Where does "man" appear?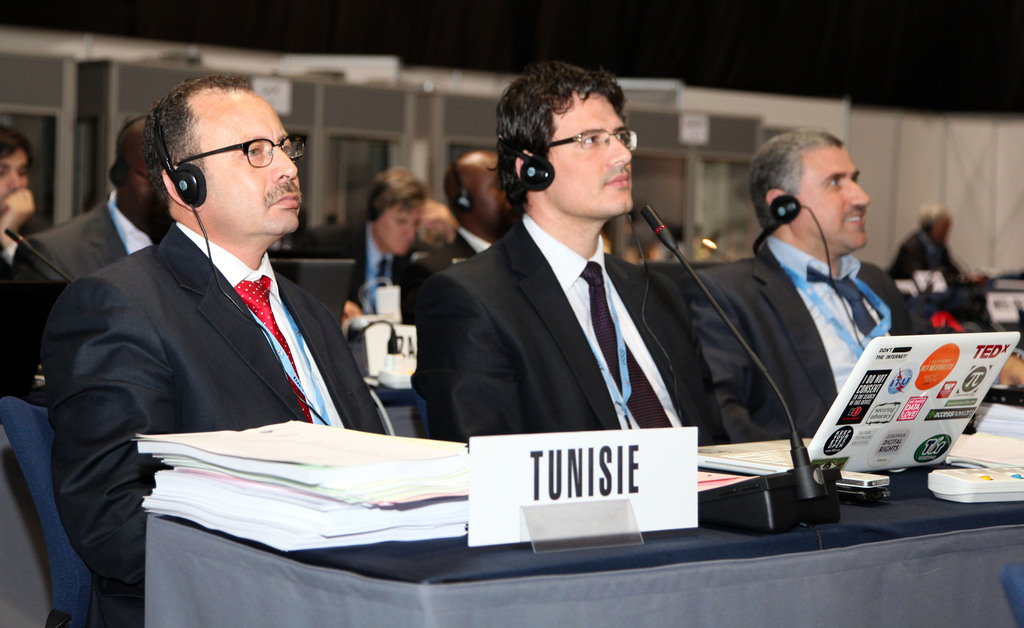
Appears at (left=409, top=151, right=524, bottom=310).
